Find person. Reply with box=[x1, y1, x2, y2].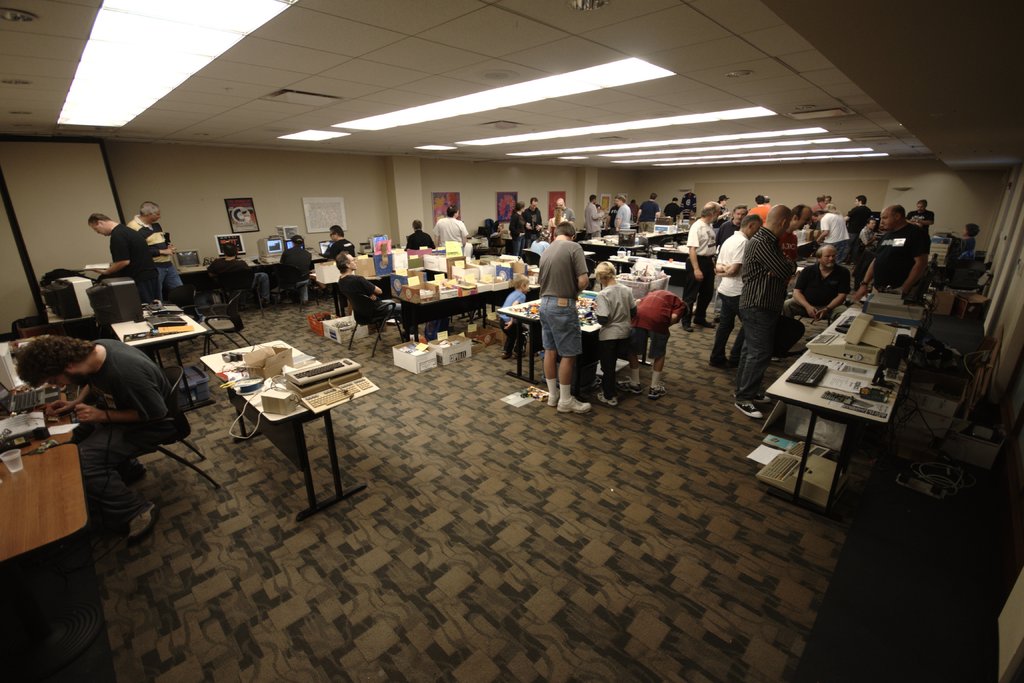
box=[613, 195, 632, 232].
